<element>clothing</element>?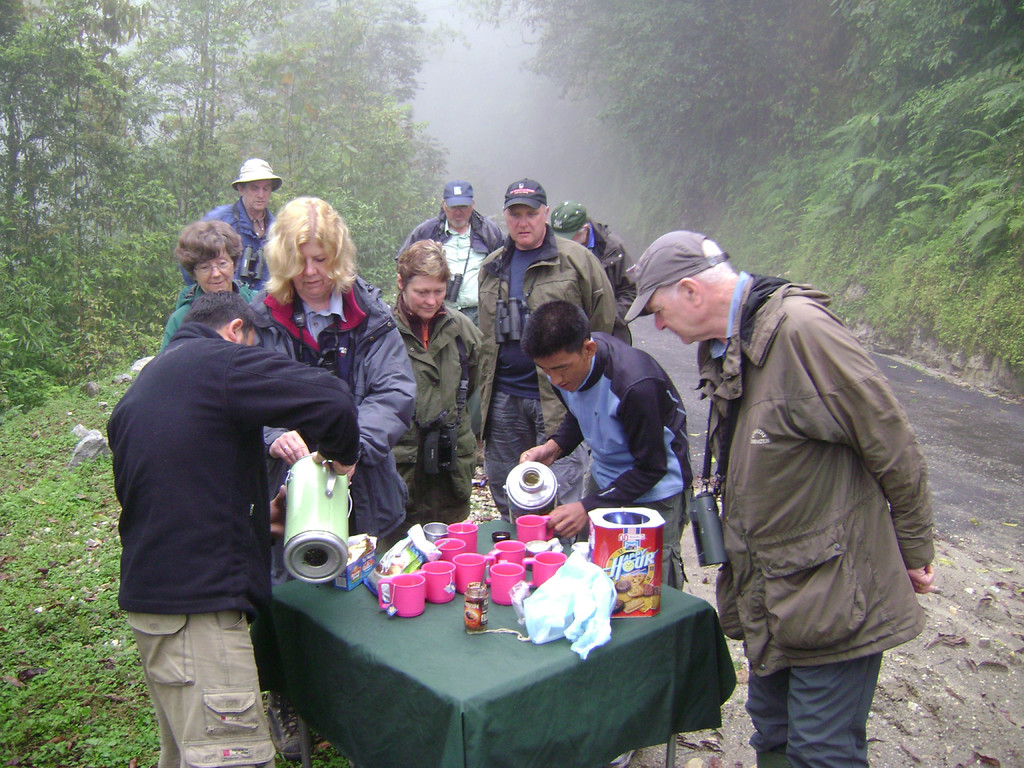
select_region(579, 221, 649, 348)
